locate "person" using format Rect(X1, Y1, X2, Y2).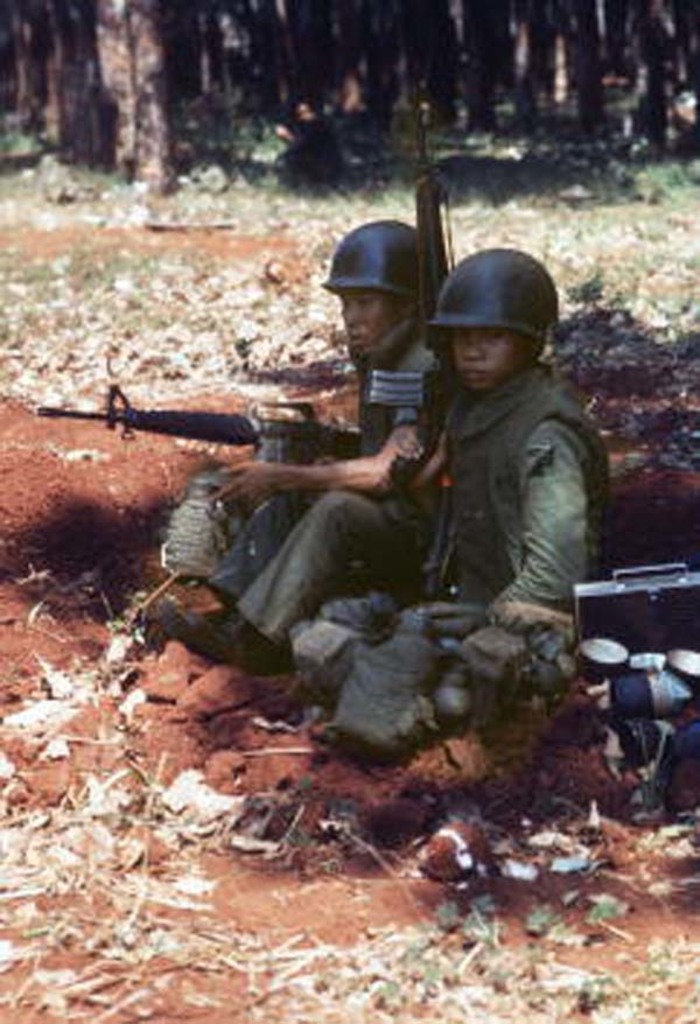
Rect(288, 246, 608, 762).
